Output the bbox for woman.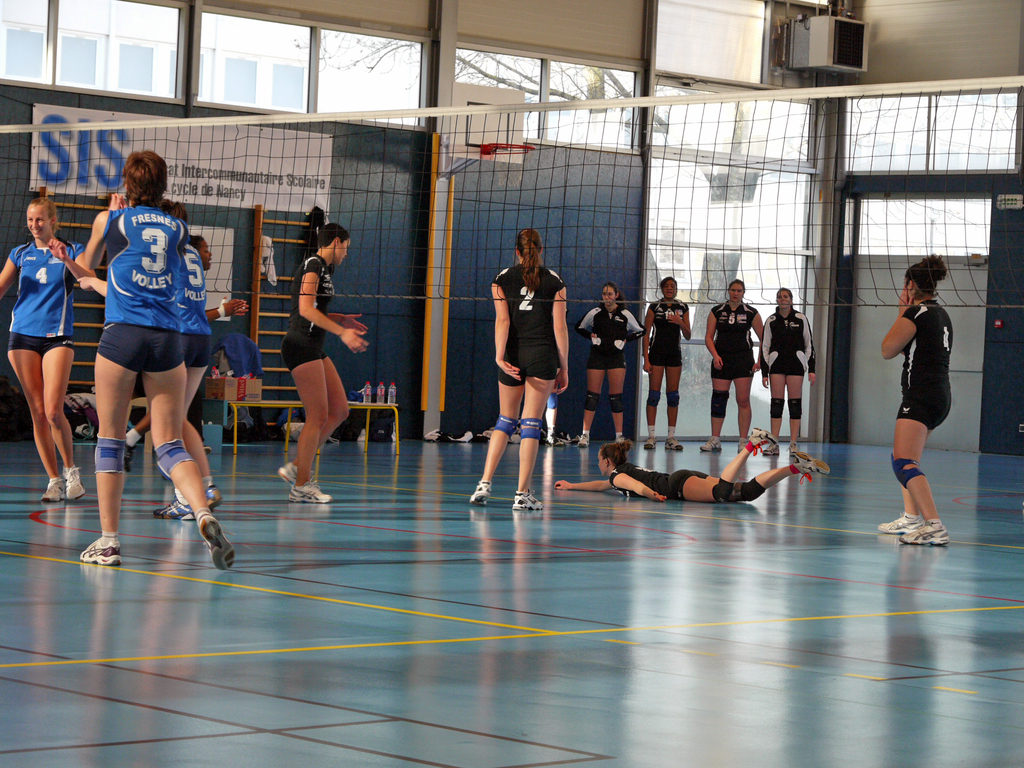
[643, 272, 696, 452].
